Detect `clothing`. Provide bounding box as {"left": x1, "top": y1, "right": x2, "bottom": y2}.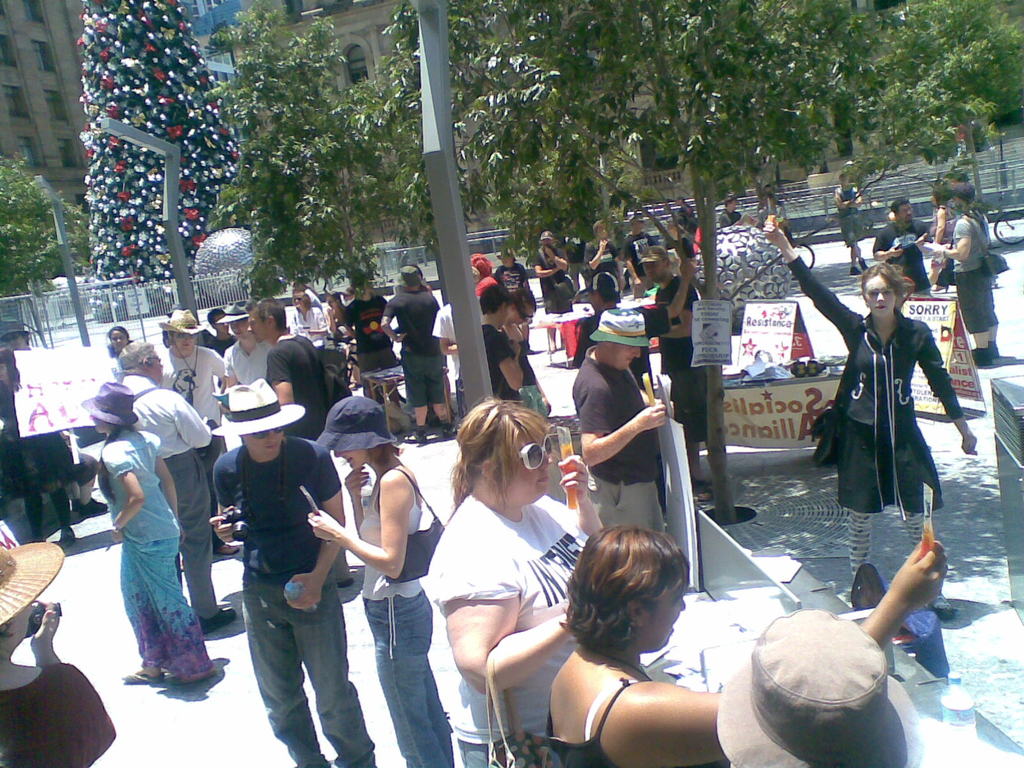
{"left": 340, "top": 296, "right": 396, "bottom": 387}.
